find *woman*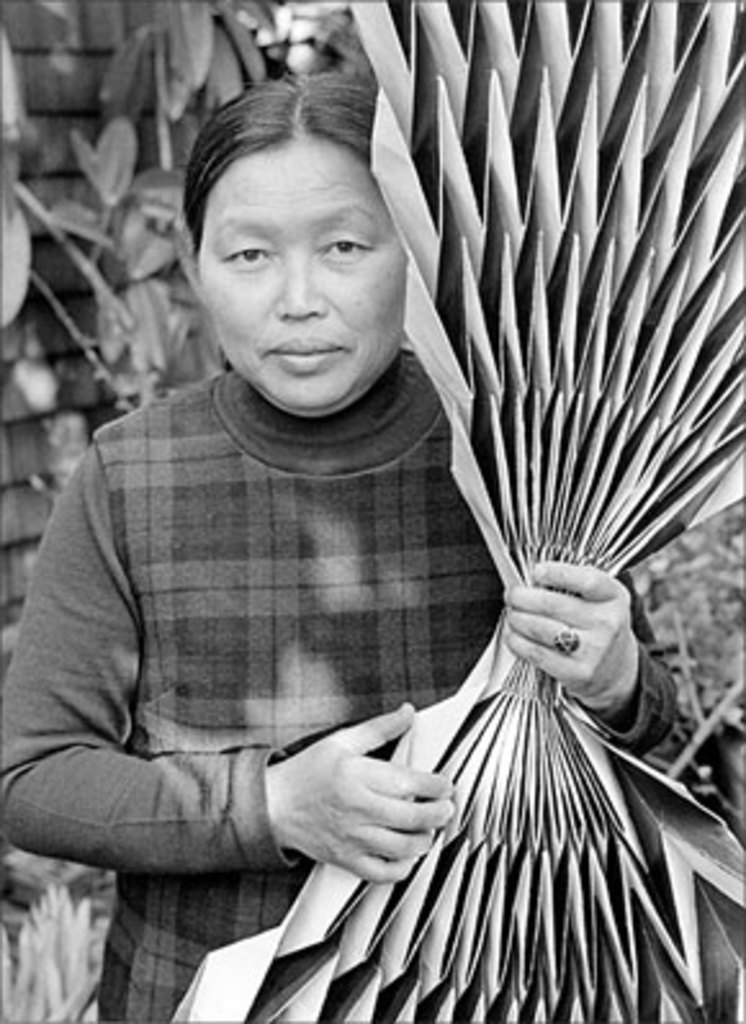
x1=0, y1=62, x2=707, y2=1016
